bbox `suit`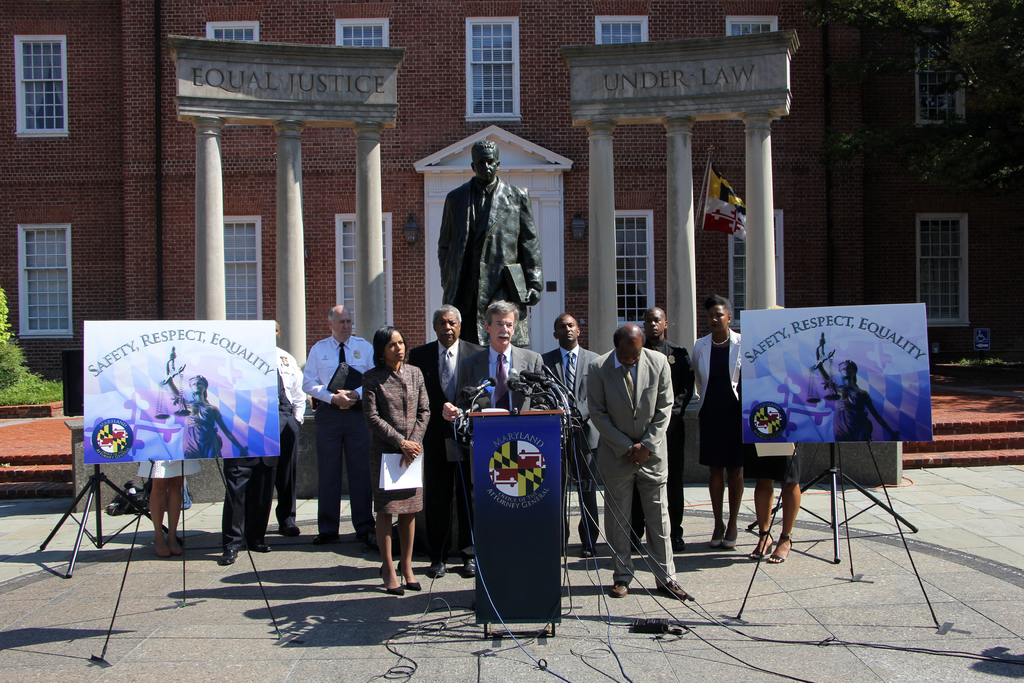
(456,343,546,536)
